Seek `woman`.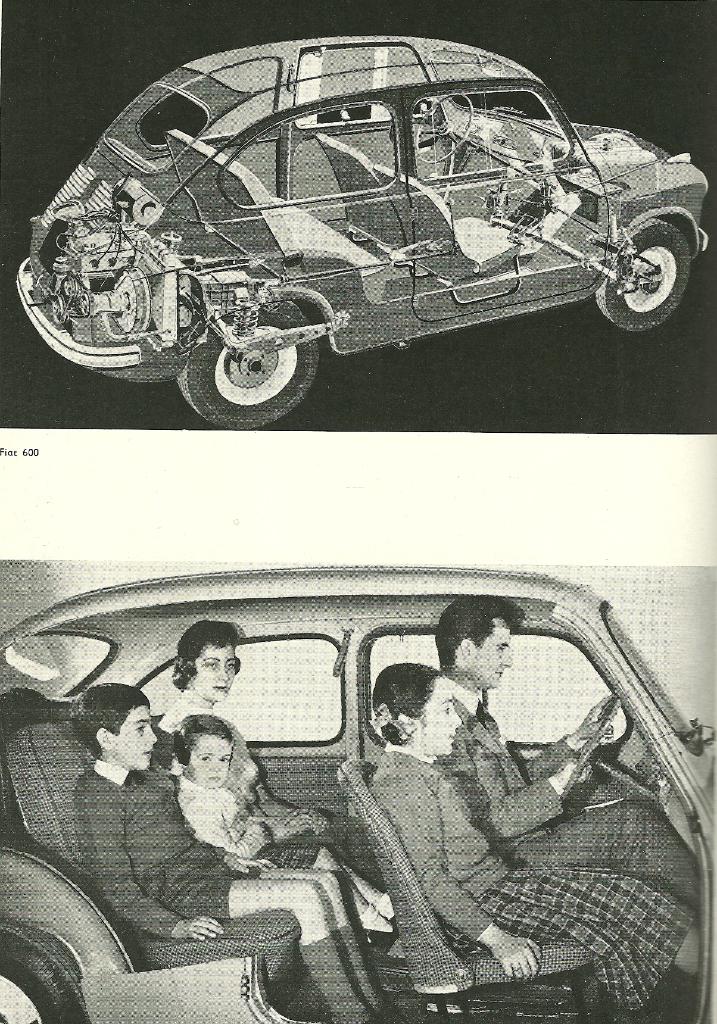
372:657:706:1019.
